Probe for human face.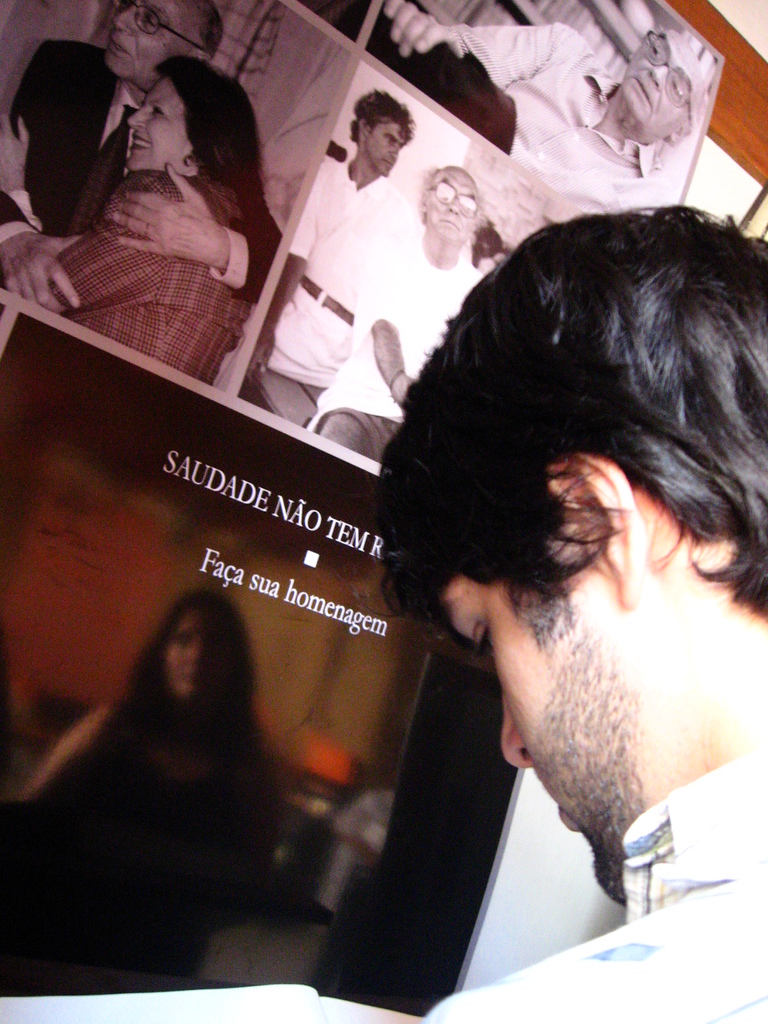
Probe result: region(451, 582, 630, 890).
